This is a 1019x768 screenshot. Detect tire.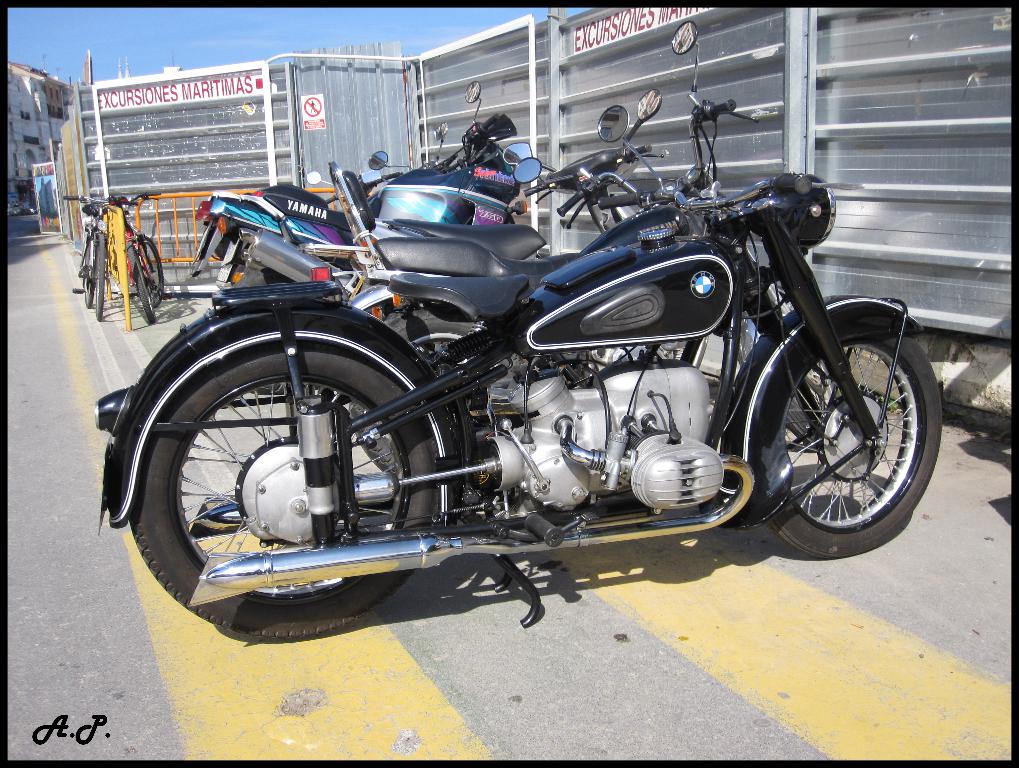
754, 298, 922, 552.
